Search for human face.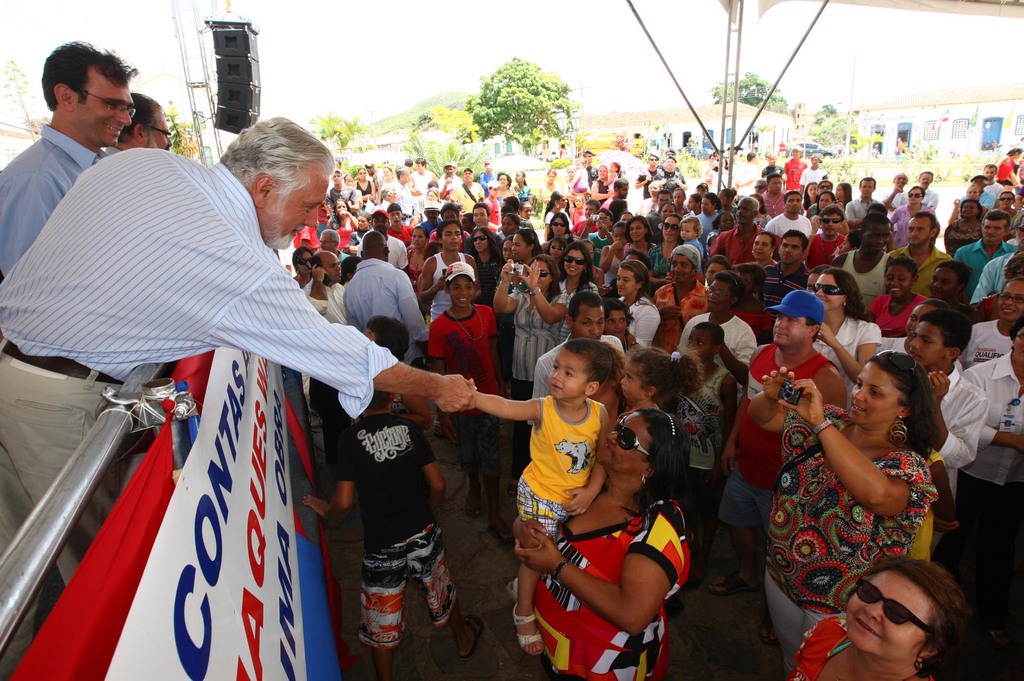
Found at 472, 231, 486, 252.
